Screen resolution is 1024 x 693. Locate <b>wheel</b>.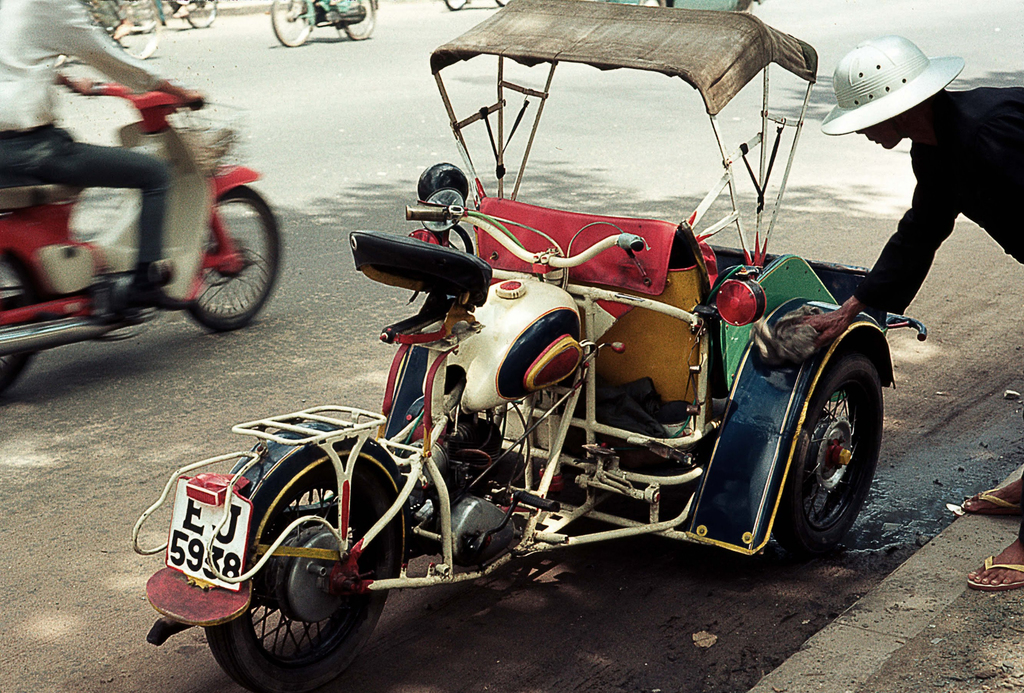
detection(0, 249, 47, 396).
